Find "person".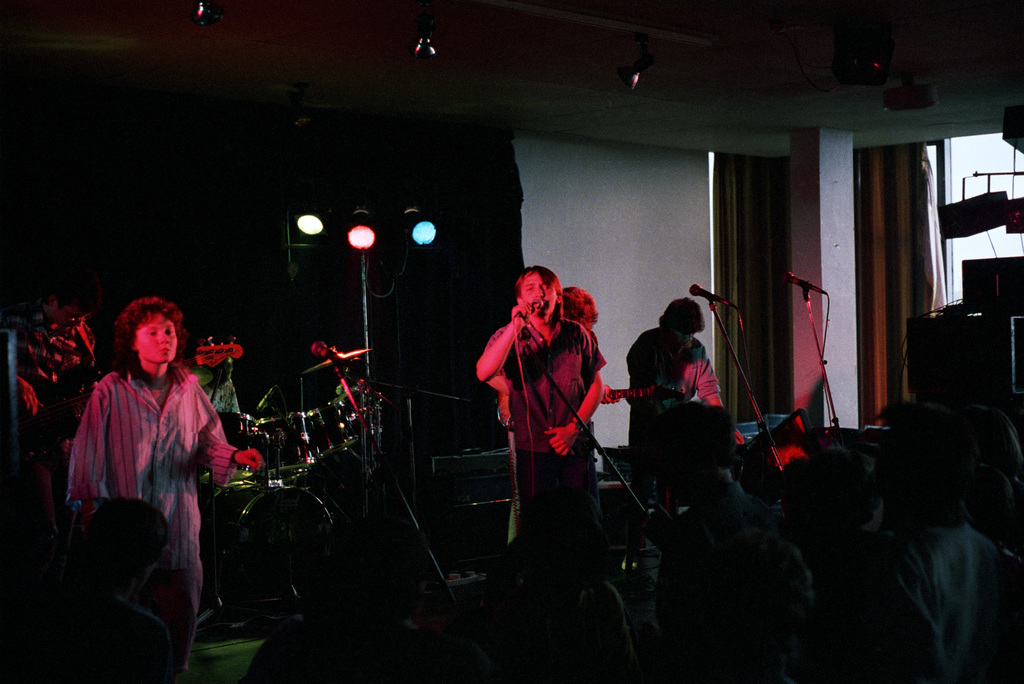
(left=68, top=295, right=262, bottom=683).
